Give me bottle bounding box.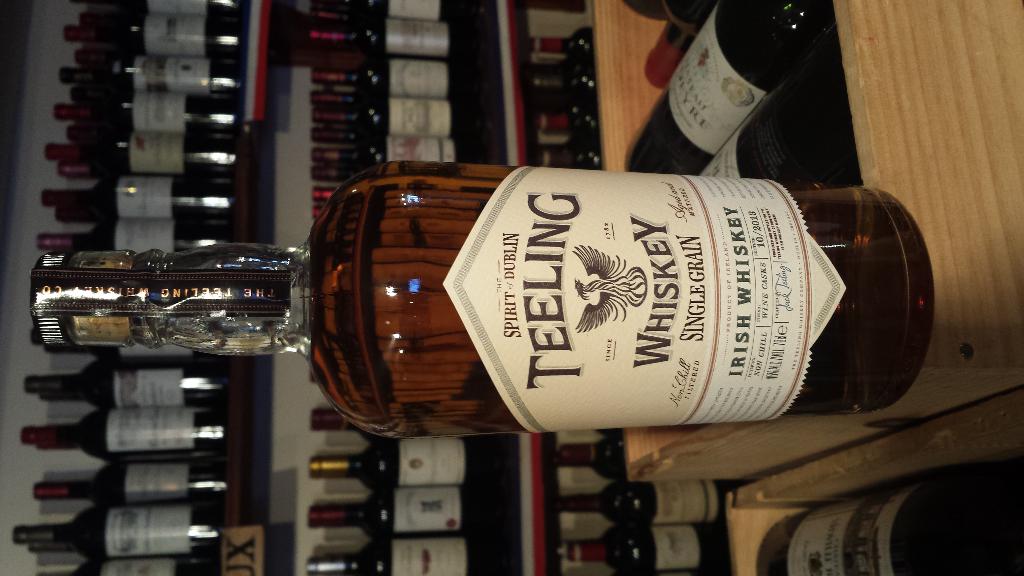
BBox(293, 93, 455, 134).
